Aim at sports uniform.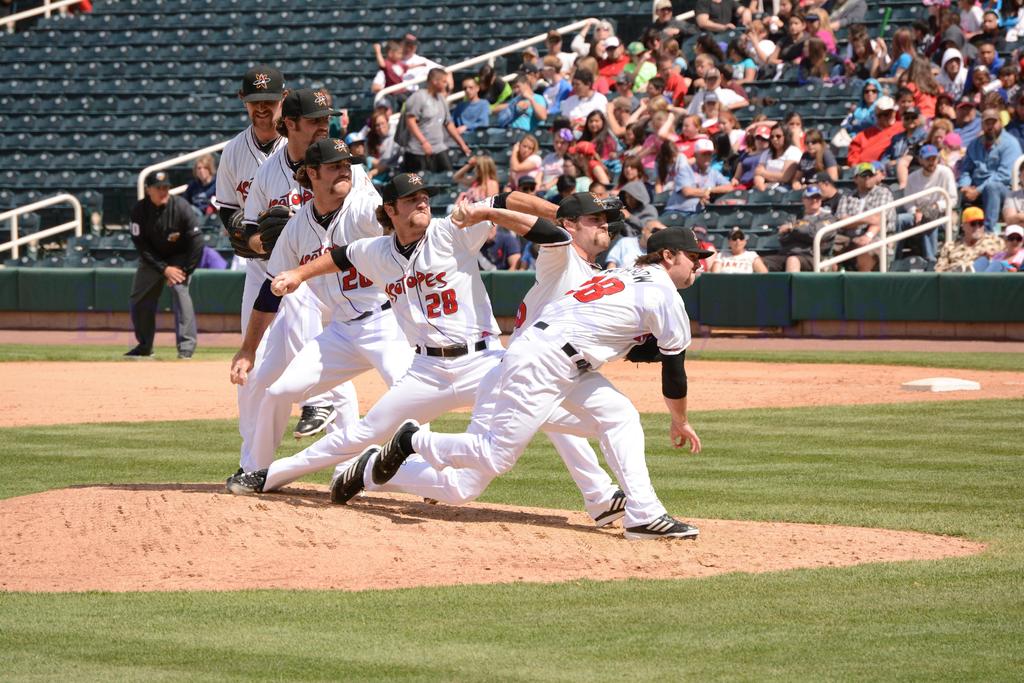
Aimed at x1=229, y1=172, x2=627, y2=529.
